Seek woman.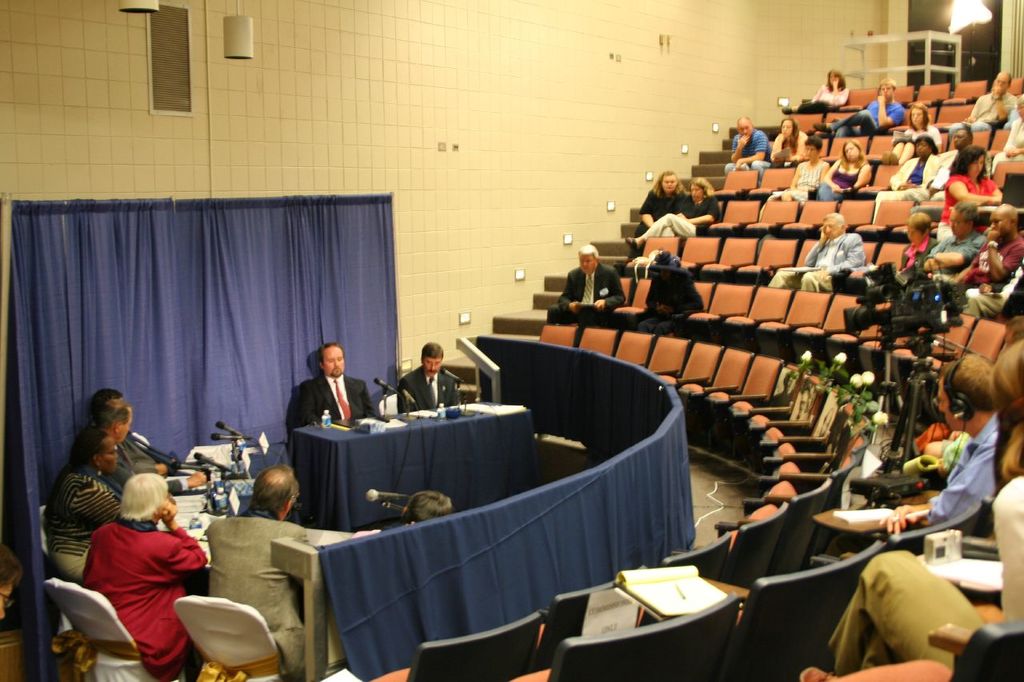
crop(812, 136, 875, 203).
